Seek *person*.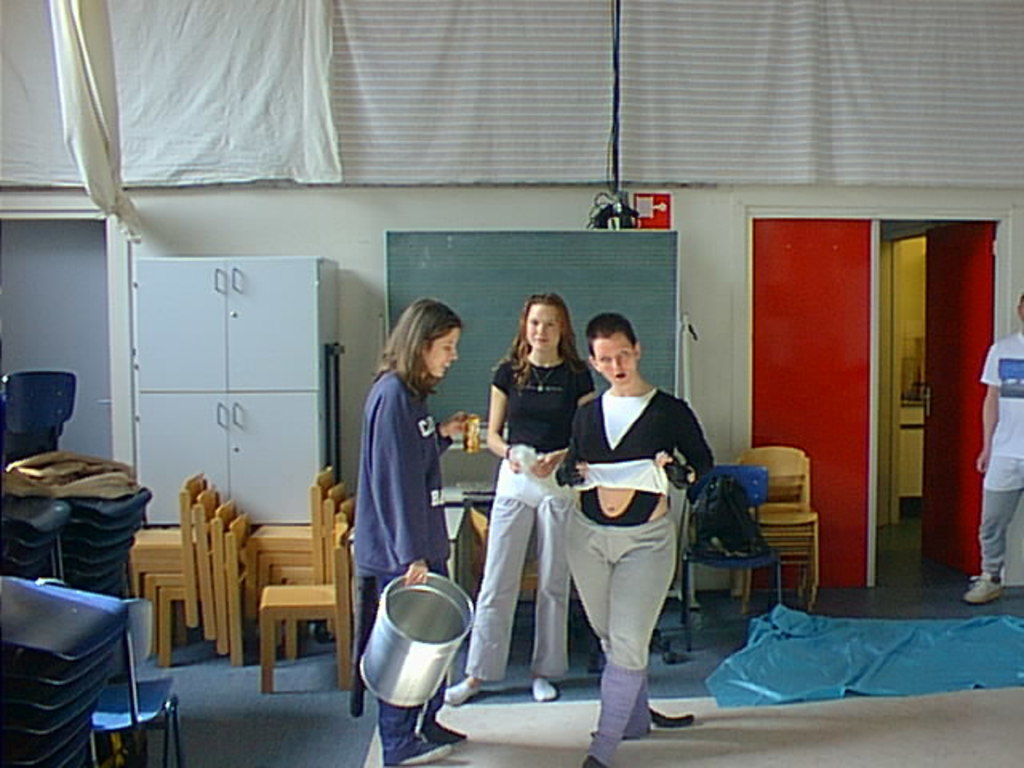
[x1=965, y1=291, x2=1022, y2=608].
